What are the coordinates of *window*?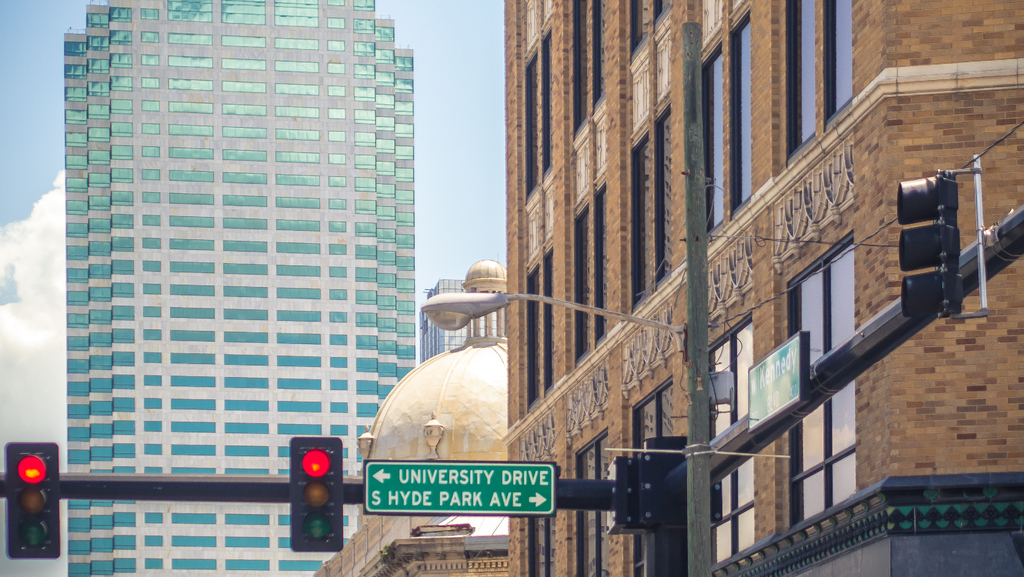
select_region(529, 514, 557, 576).
